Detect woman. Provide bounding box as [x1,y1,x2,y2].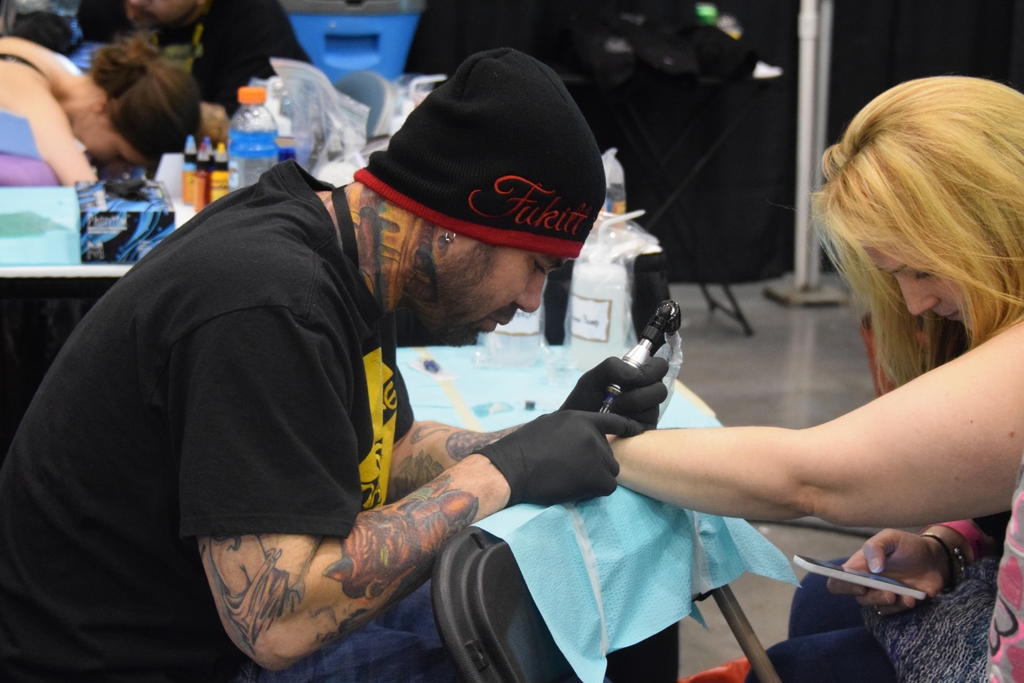
[0,32,211,204].
